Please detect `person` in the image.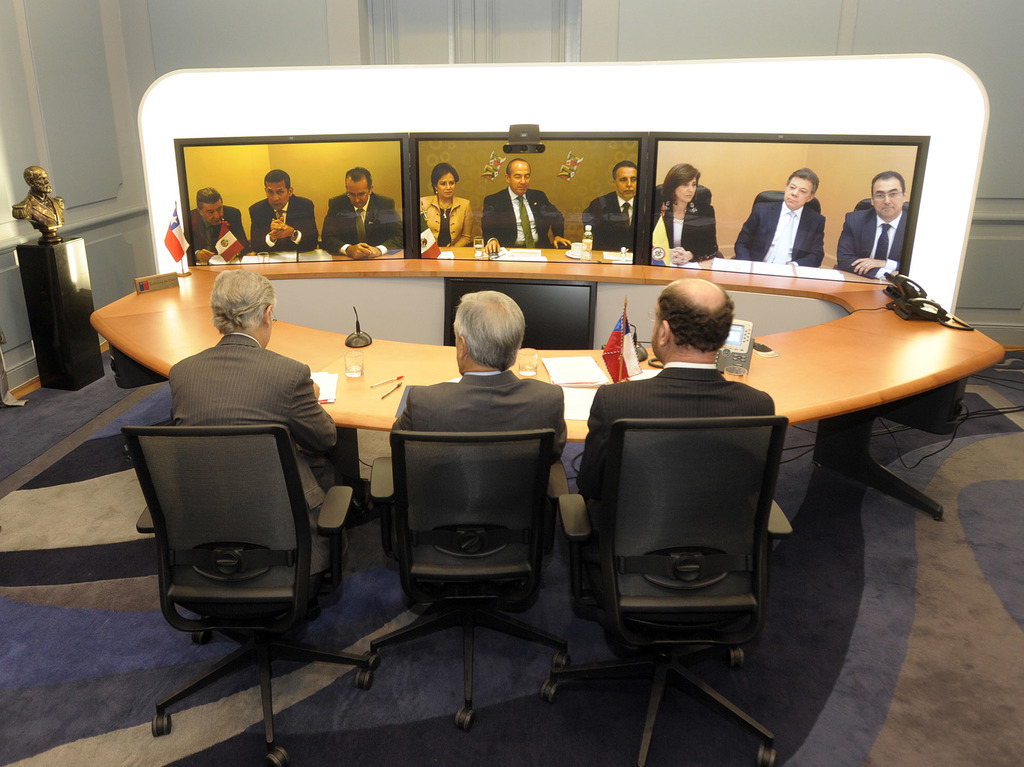
419 163 473 247.
